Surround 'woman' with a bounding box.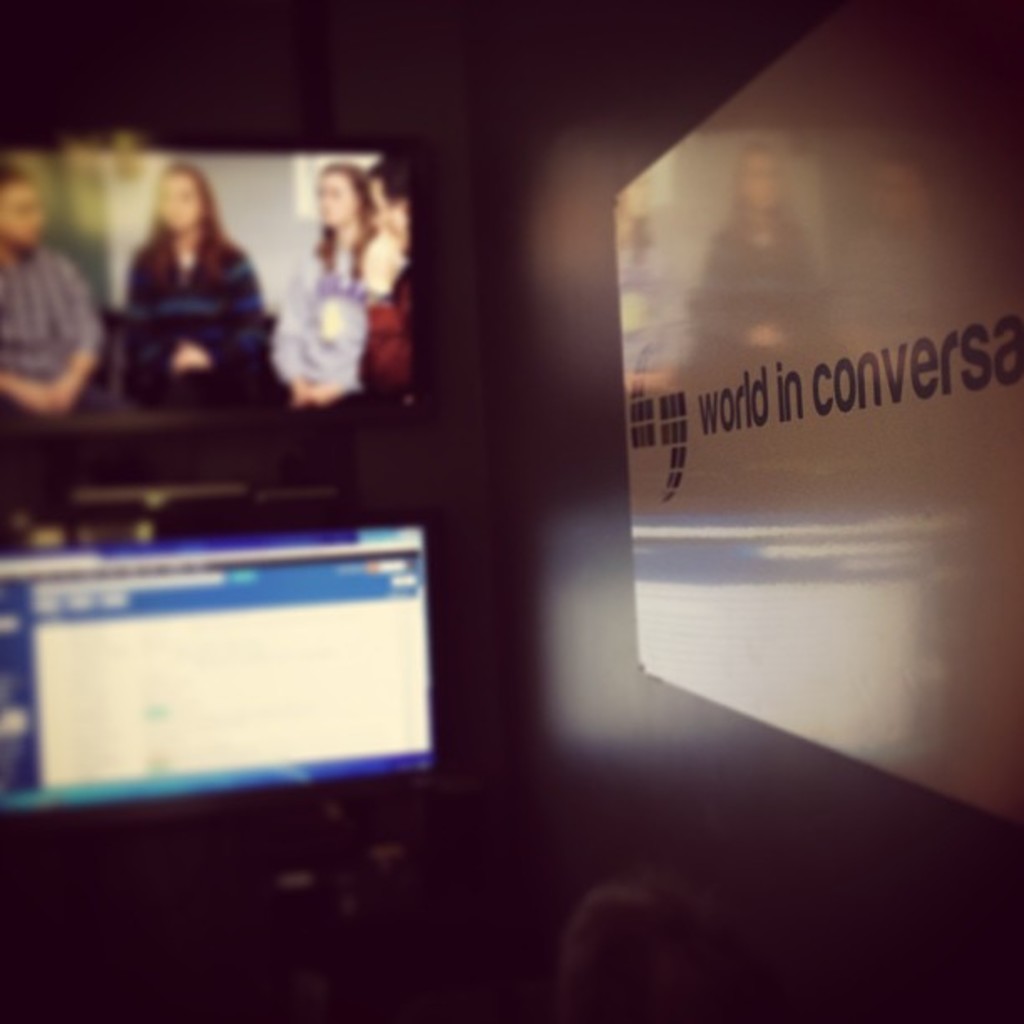
Rect(74, 151, 289, 423).
